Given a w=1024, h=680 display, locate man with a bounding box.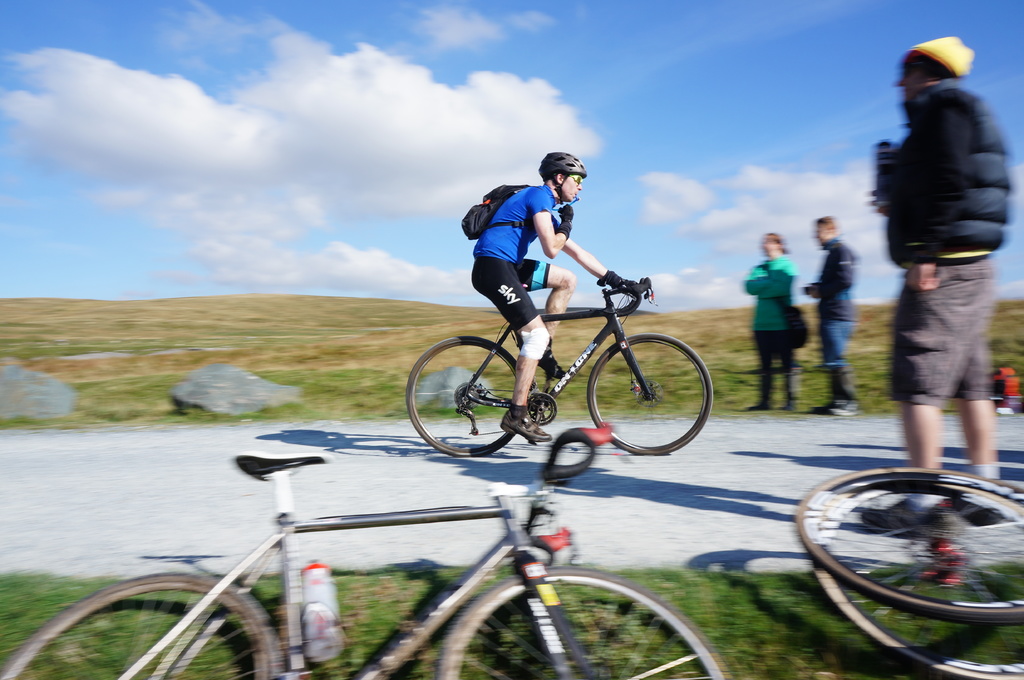
Located: <region>863, 19, 1021, 561</region>.
